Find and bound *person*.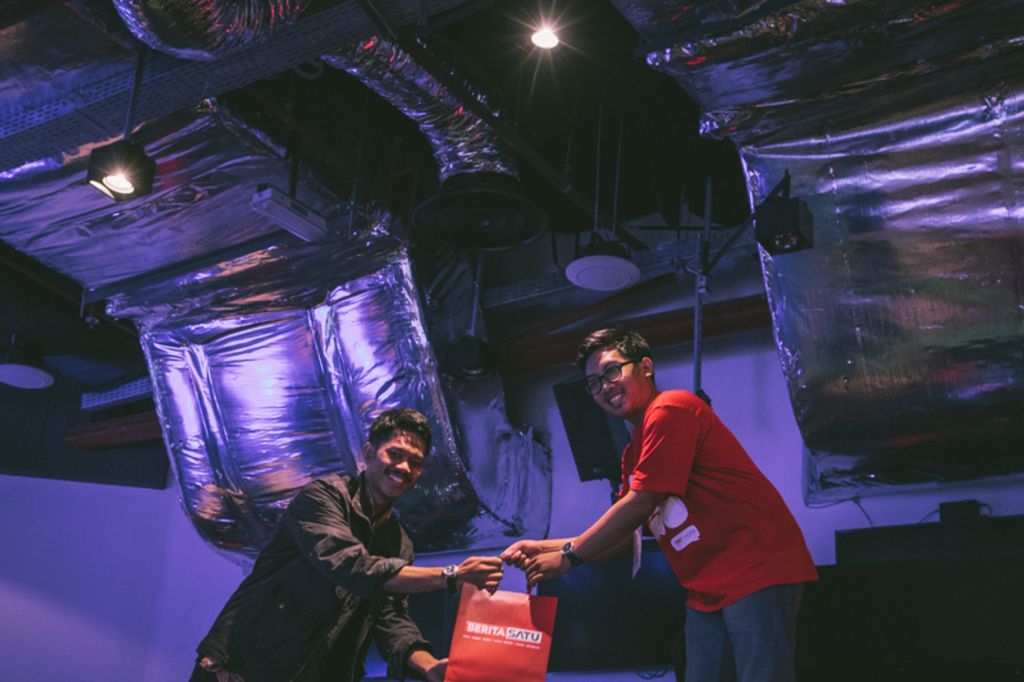
Bound: l=524, t=324, r=809, b=674.
